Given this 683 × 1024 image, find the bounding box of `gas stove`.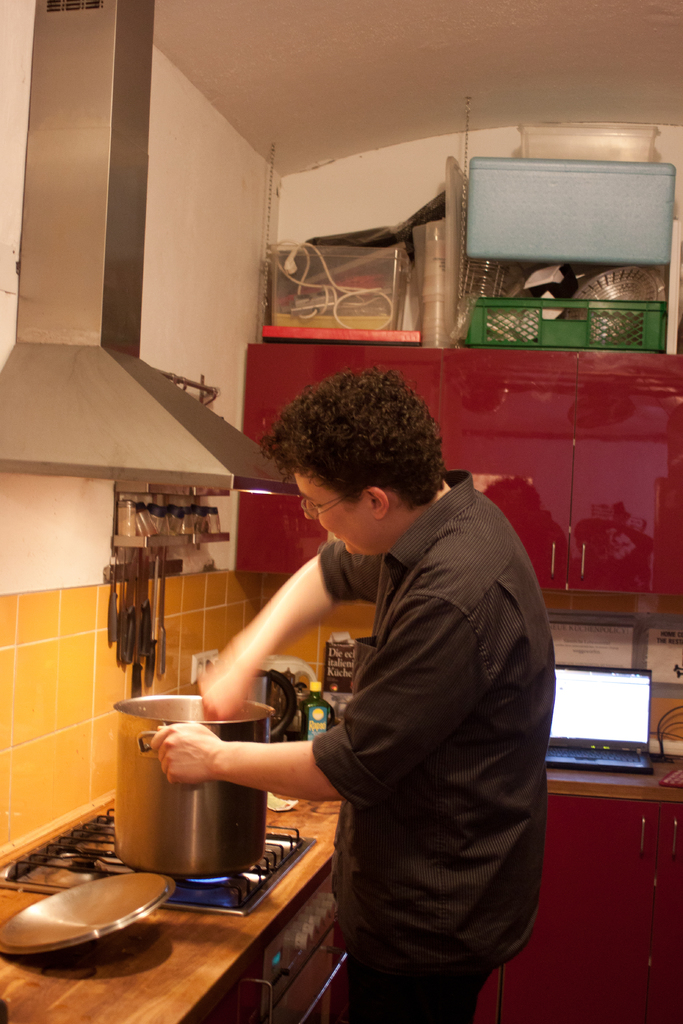
x1=1, y1=808, x2=317, y2=916.
